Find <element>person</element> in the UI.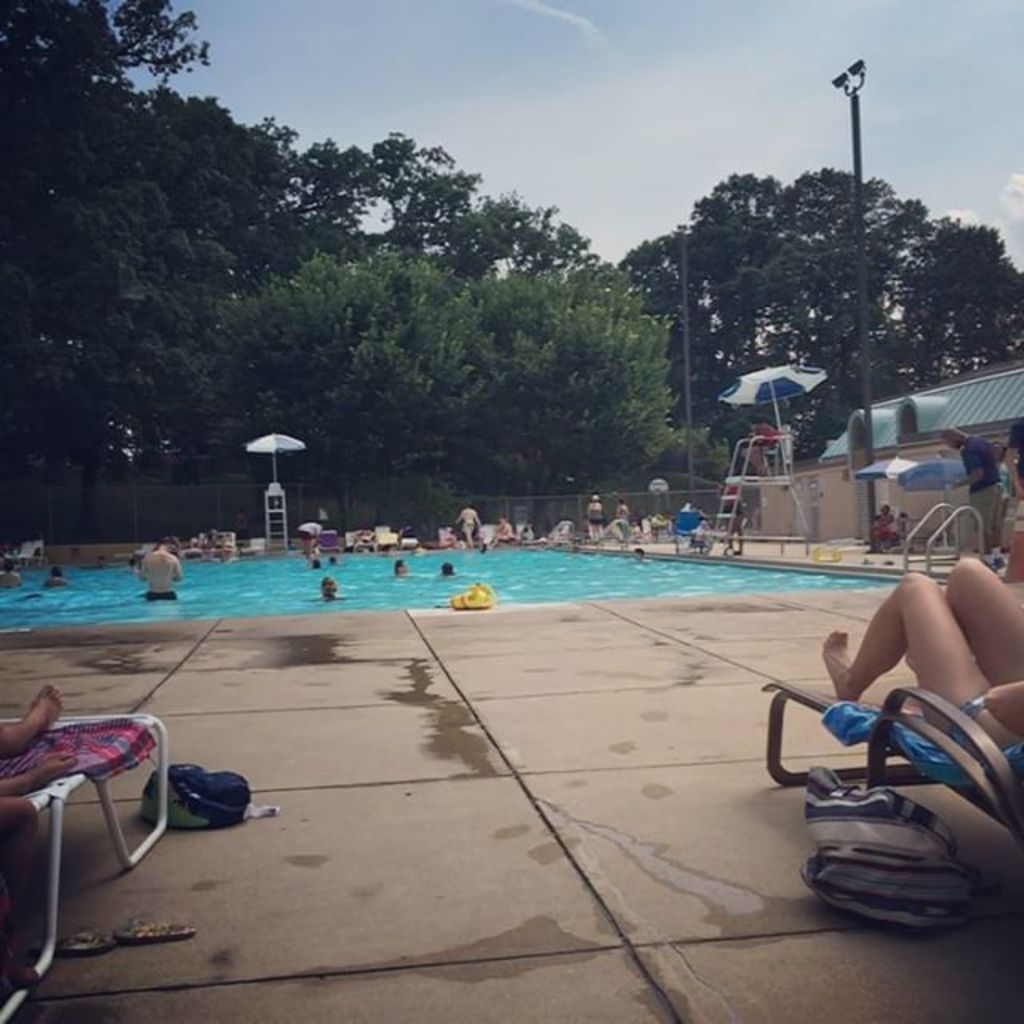
UI element at box(134, 544, 184, 606).
